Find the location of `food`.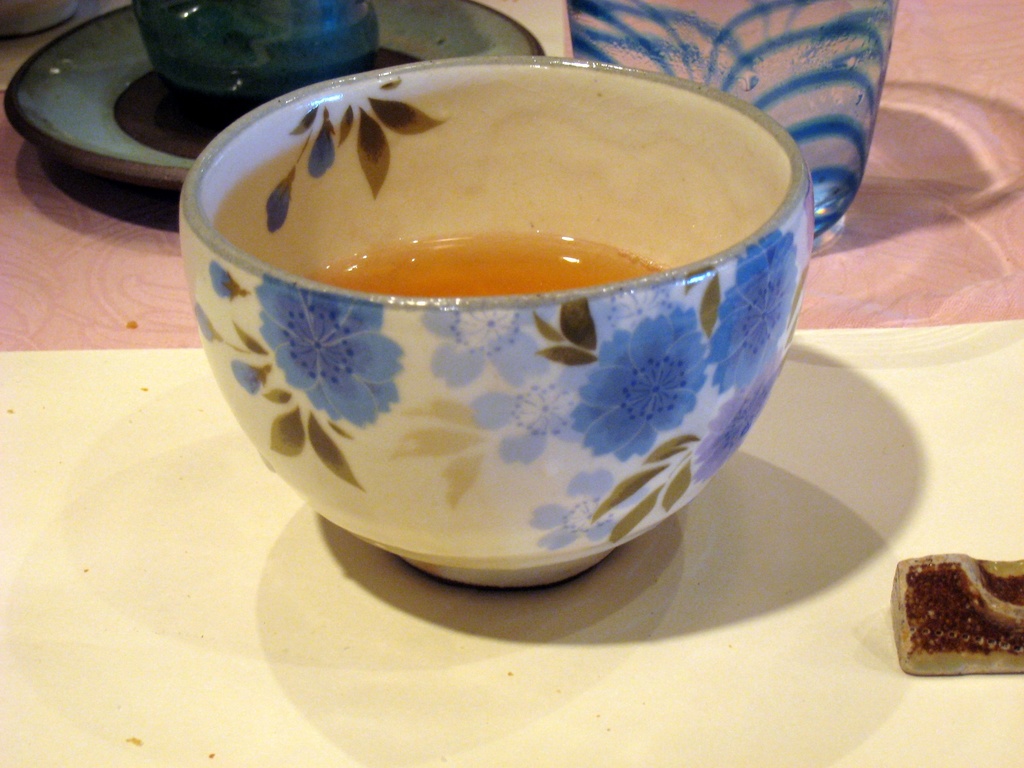
Location: bbox=[881, 535, 1023, 696].
